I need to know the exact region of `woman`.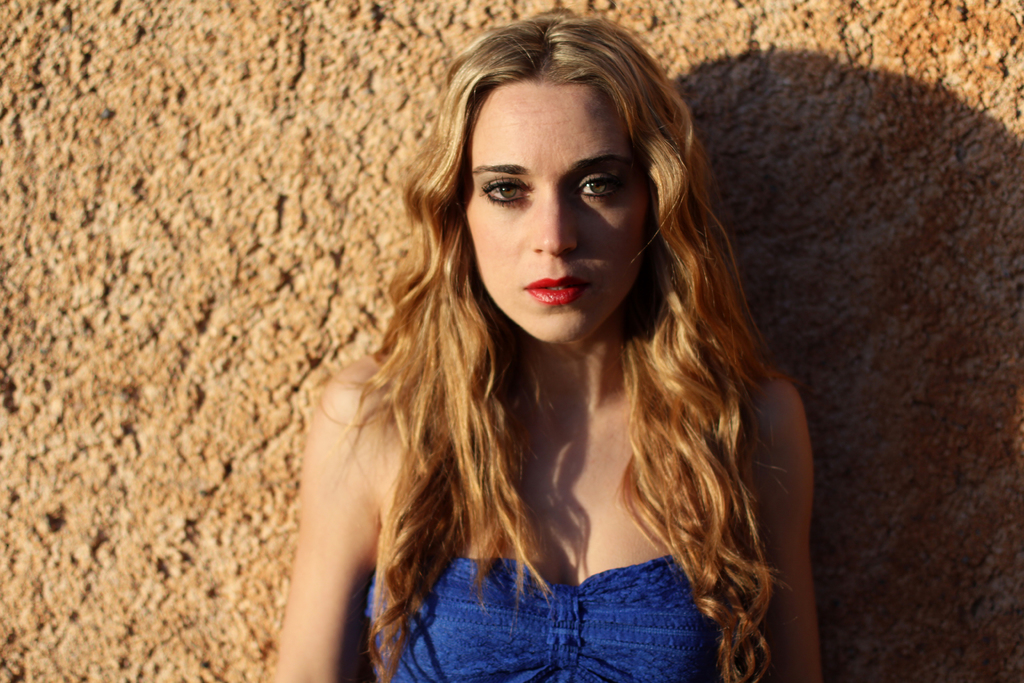
Region: locate(256, 37, 844, 673).
